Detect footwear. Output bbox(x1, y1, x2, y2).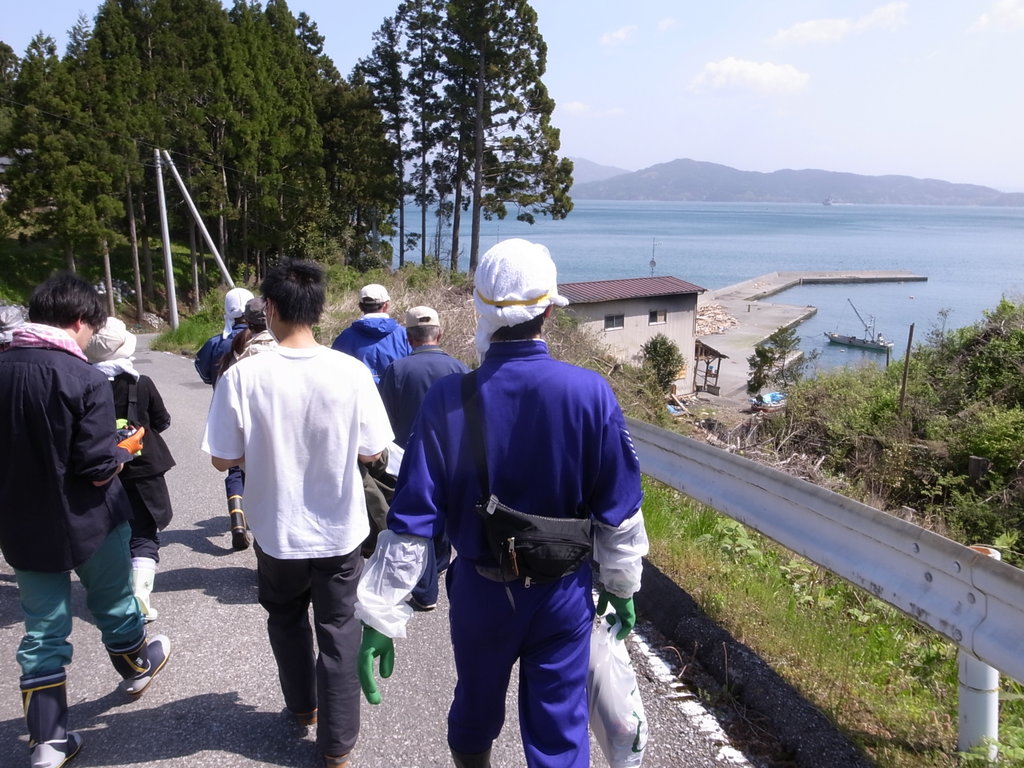
bbox(291, 707, 317, 726).
